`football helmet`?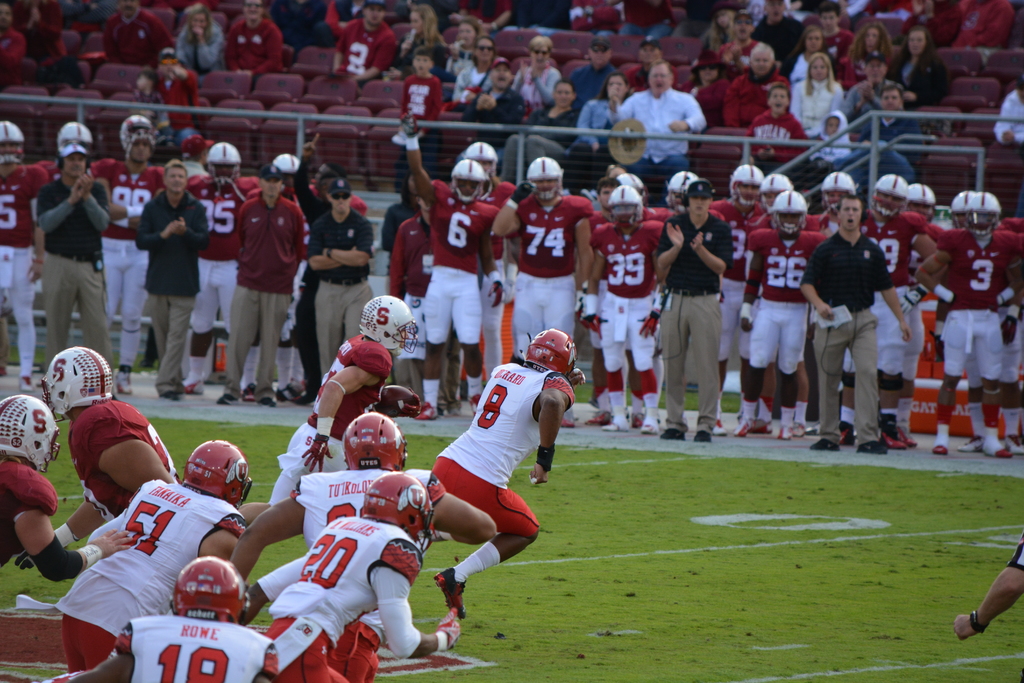
621, 174, 657, 193
